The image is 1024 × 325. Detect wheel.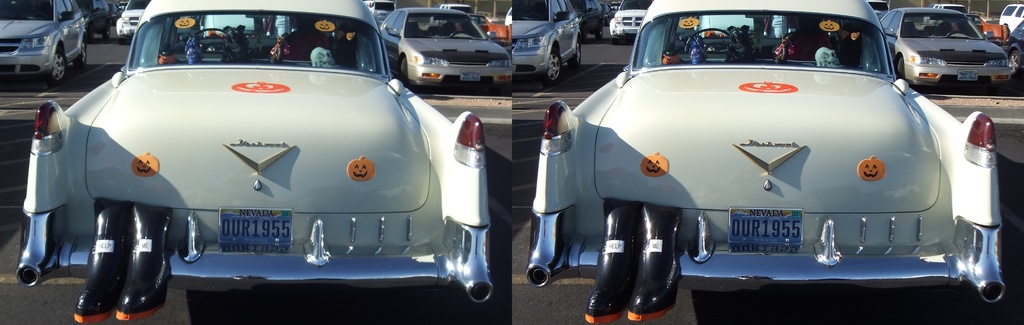
Detection: 1007/51/1022/76.
